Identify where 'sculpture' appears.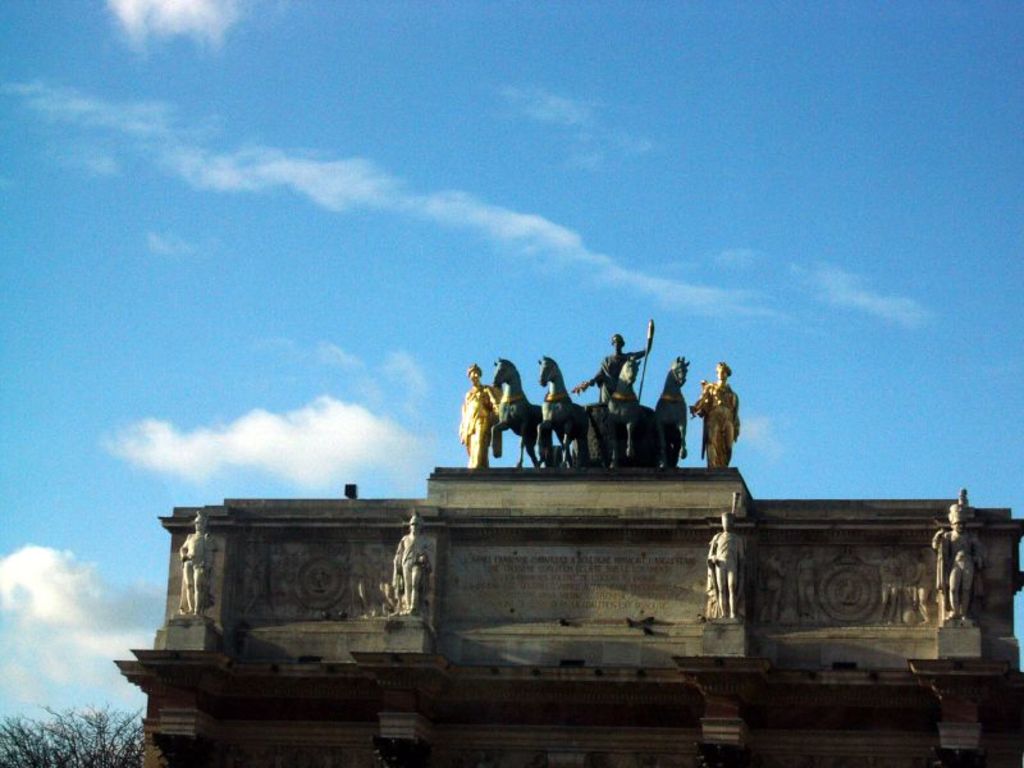
Appears at 484:312:698:470.
